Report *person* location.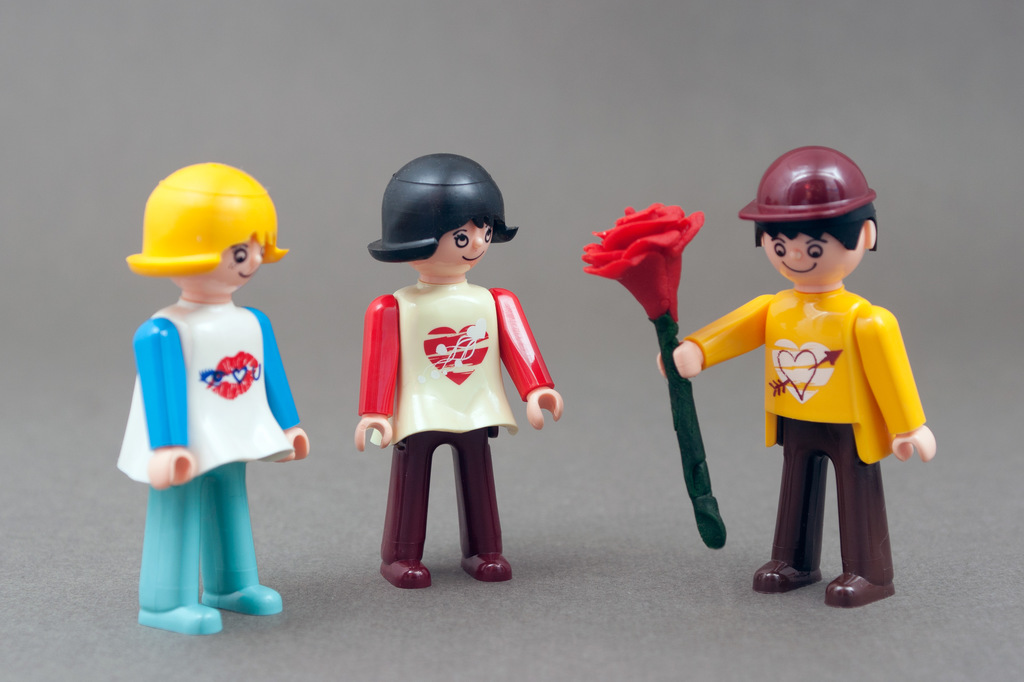
Report: pyautogui.locateOnScreen(654, 141, 935, 611).
